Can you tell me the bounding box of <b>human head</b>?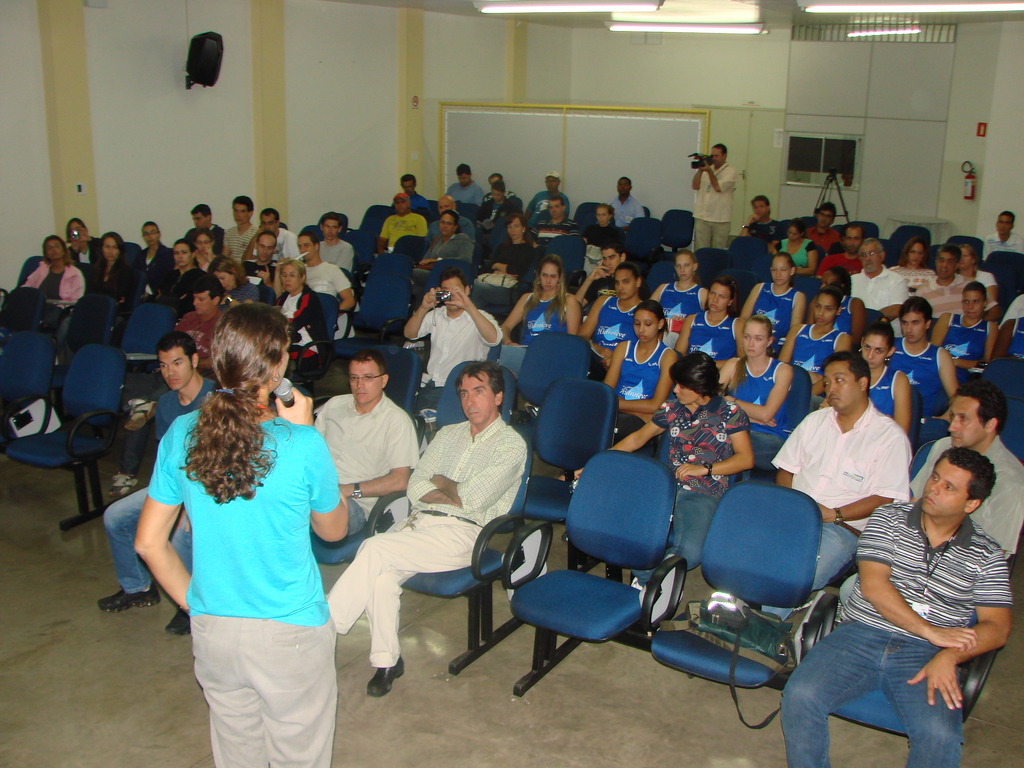
l=321, t=210, r=343, b=242.
